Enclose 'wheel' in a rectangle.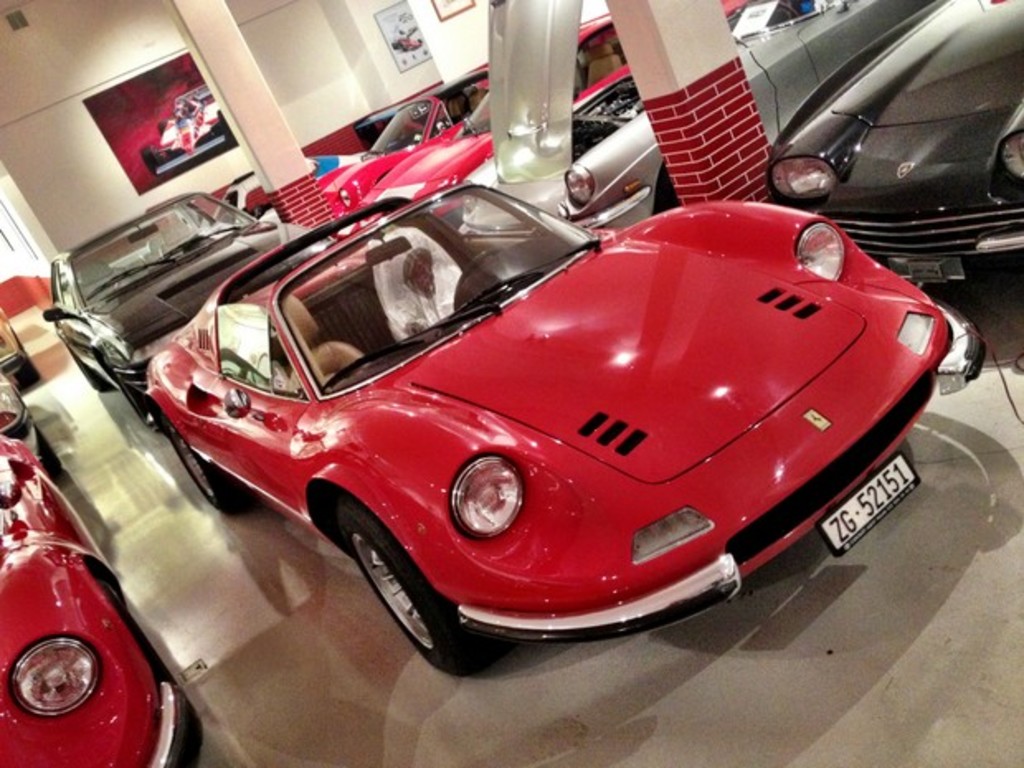
160 423 244 512.
